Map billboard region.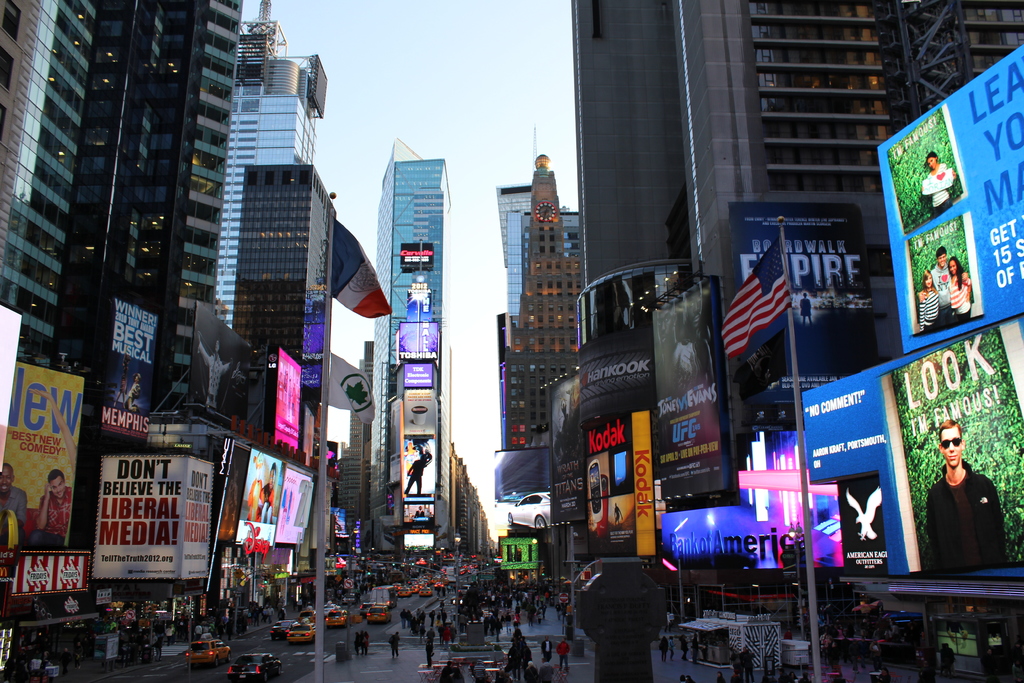
Mapped to (left=497, top=533, right=540, bottom=569).
